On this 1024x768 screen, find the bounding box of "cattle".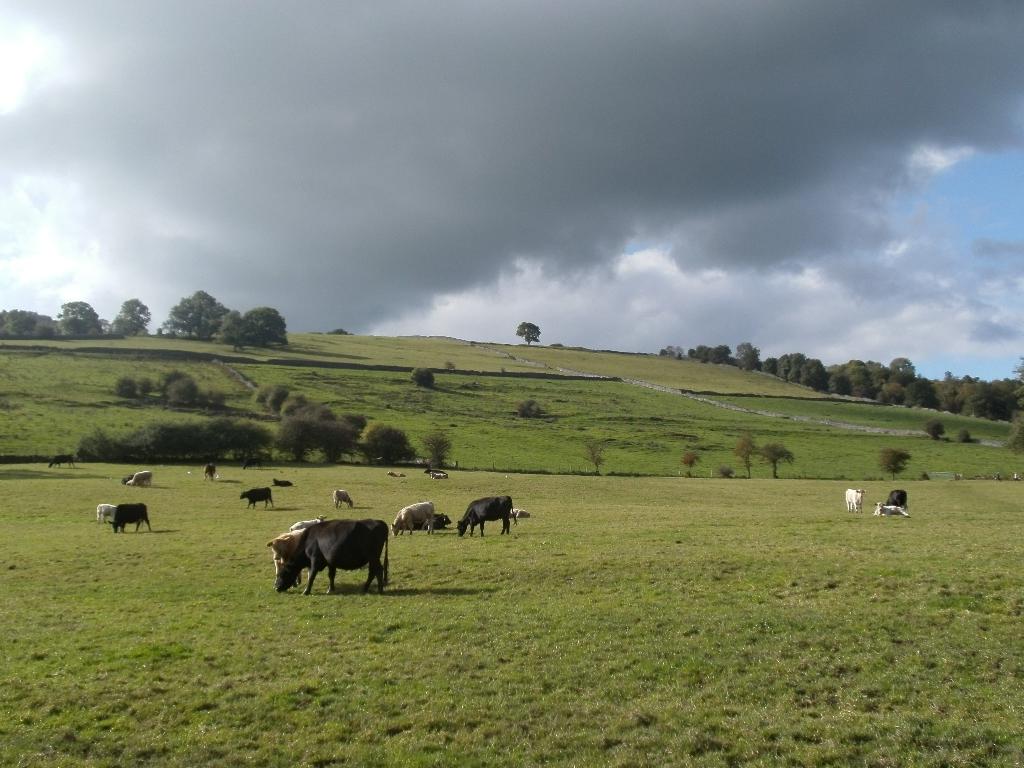
Bounding box: (x1=93, y1=502, x2=115, y2=525).
